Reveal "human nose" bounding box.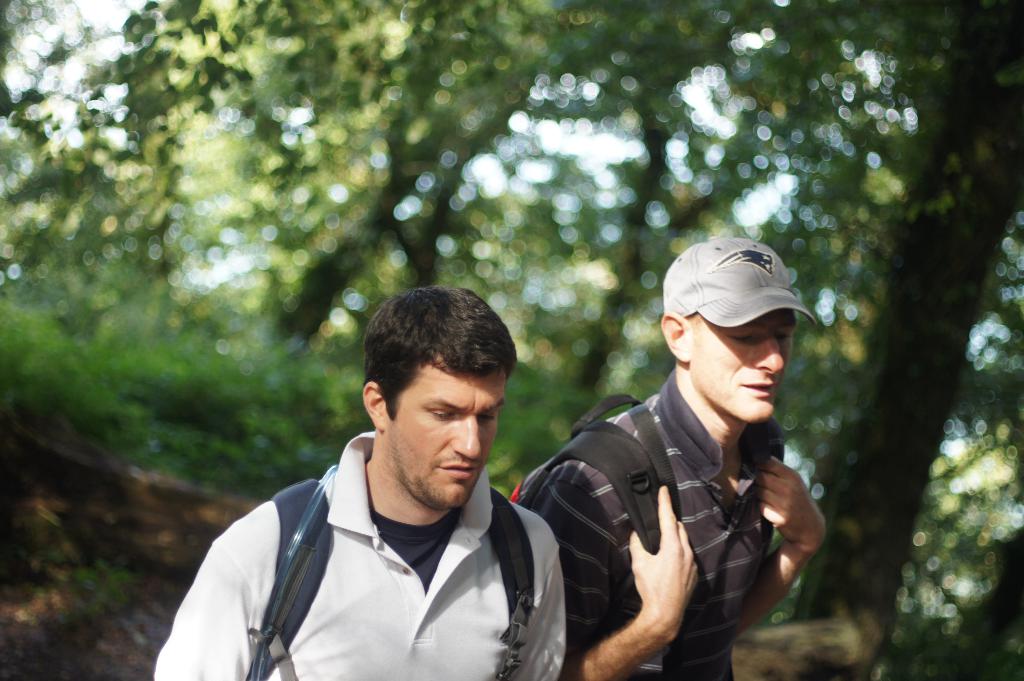
Revealed: rect(748, 337, 787, 371).
